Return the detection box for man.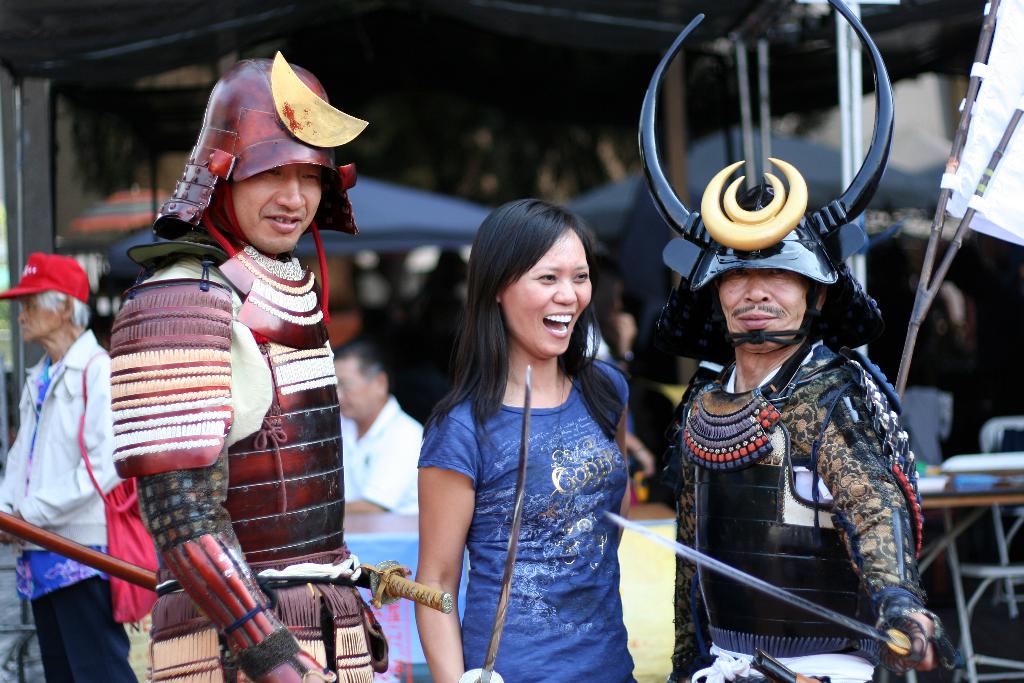
BBox(12, 249, 123, 667).
